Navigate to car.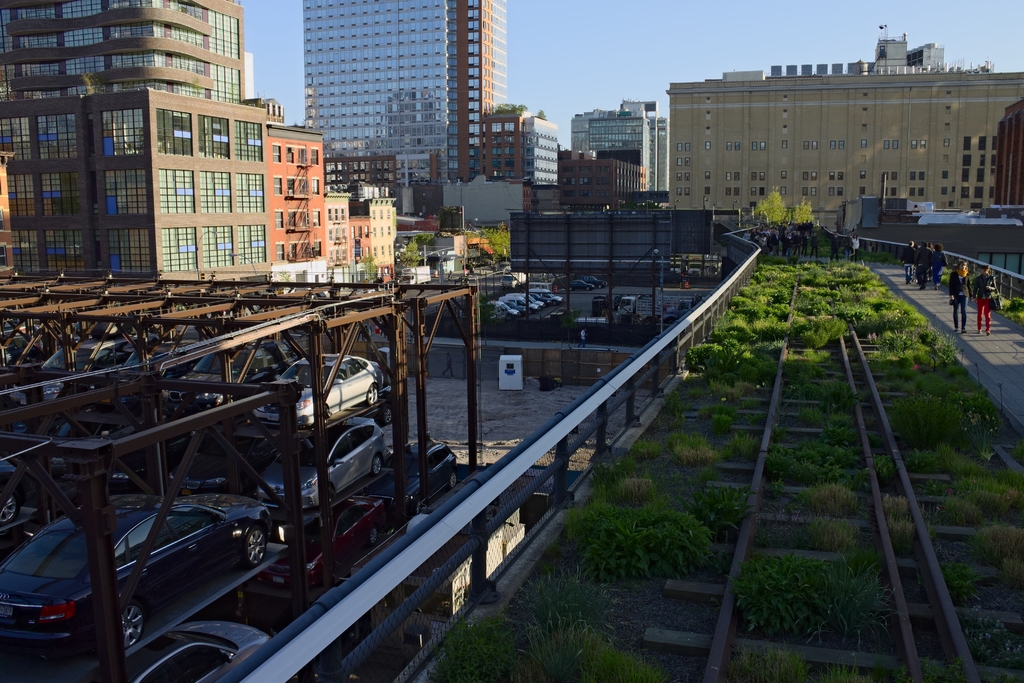
Navigation target: [566, 270, 602, 288].
